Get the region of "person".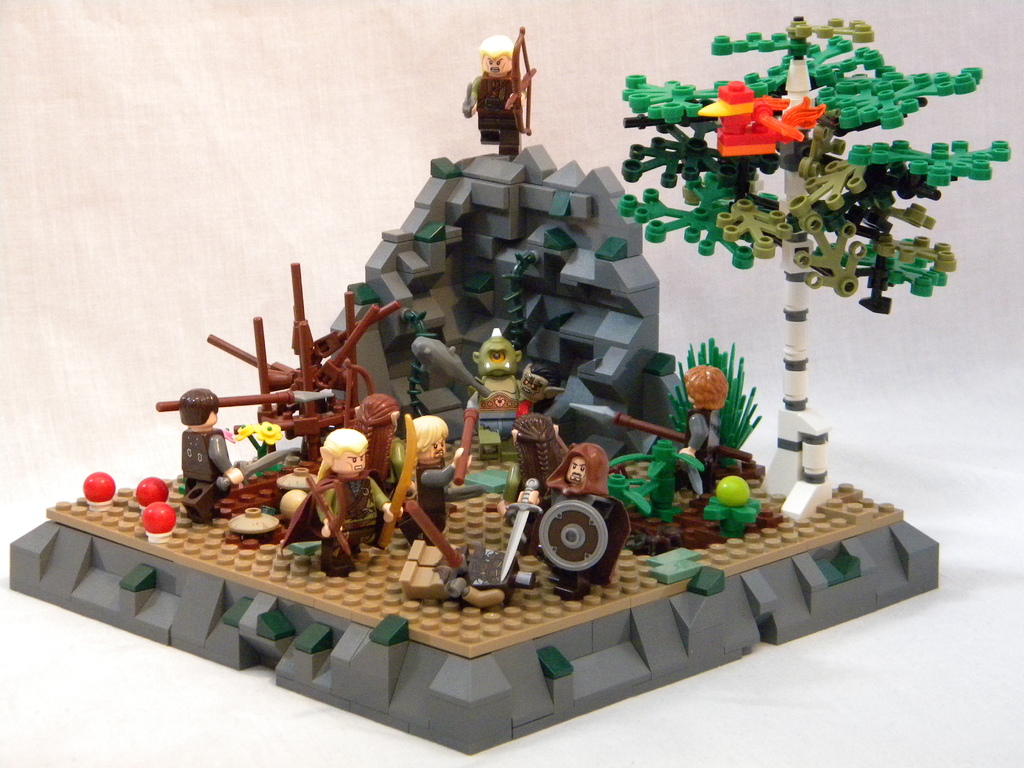
<bbox>680, 362, 730, 497</bbox>.
